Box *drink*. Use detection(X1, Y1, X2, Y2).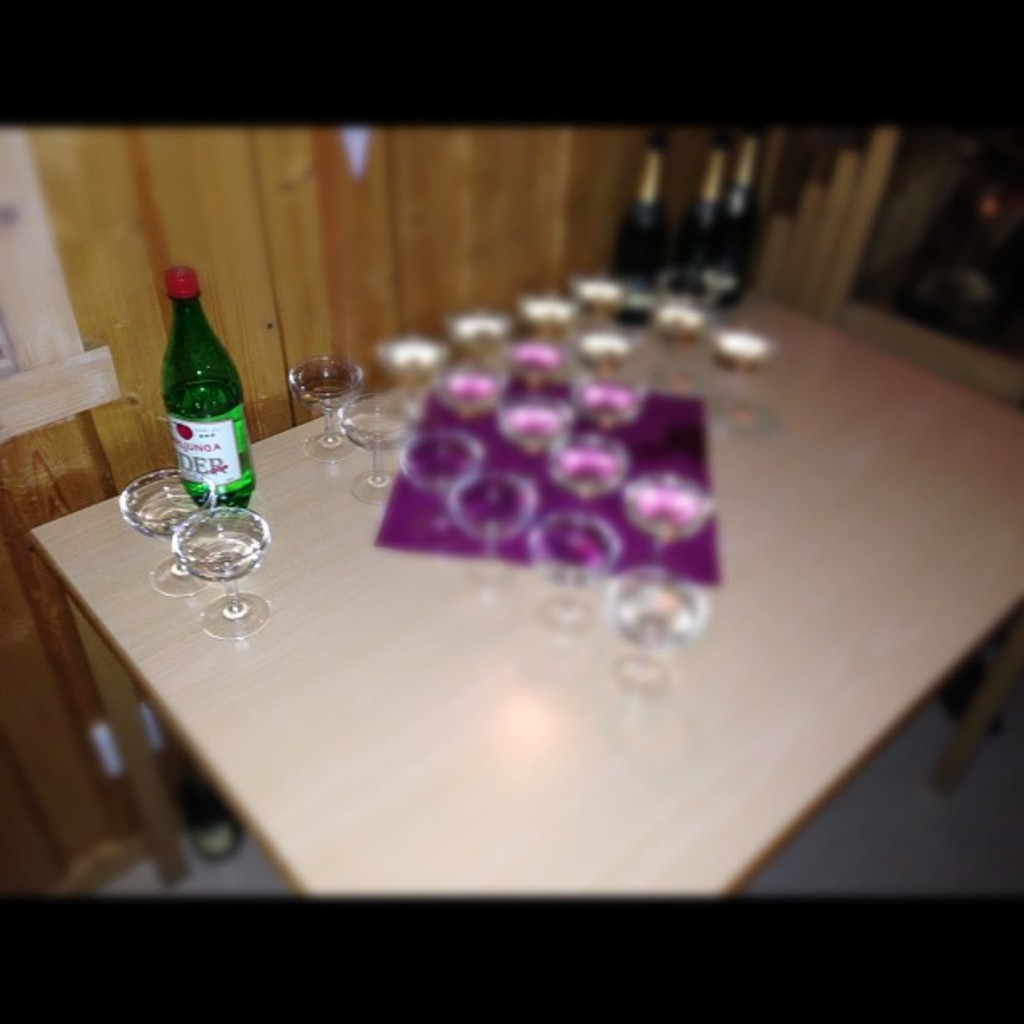
detection(167, 504, 271, 643).
